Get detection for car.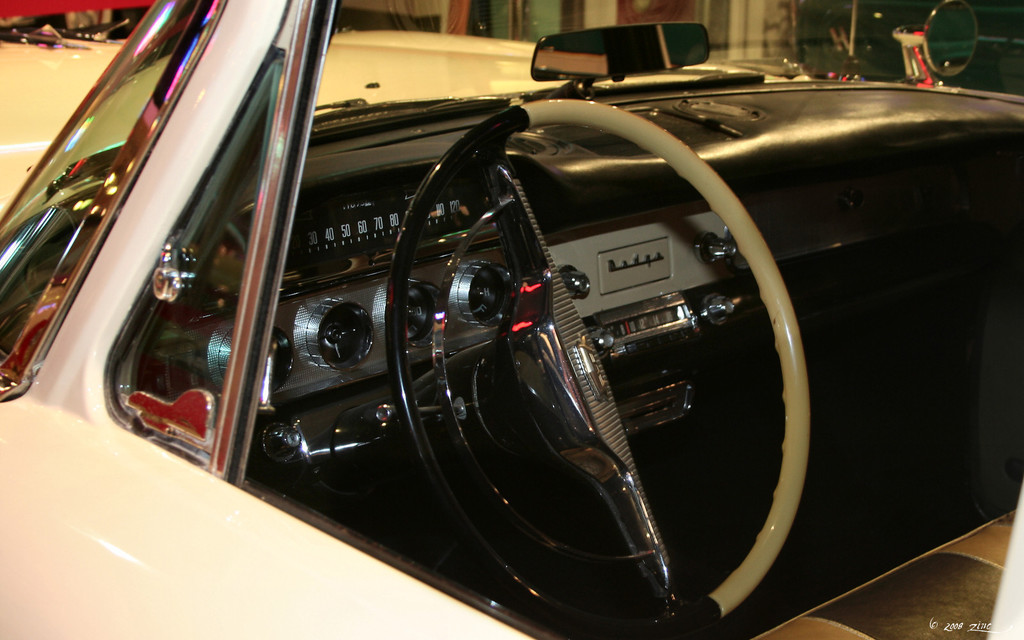
Detection: region(77, 3, 985, 639).
